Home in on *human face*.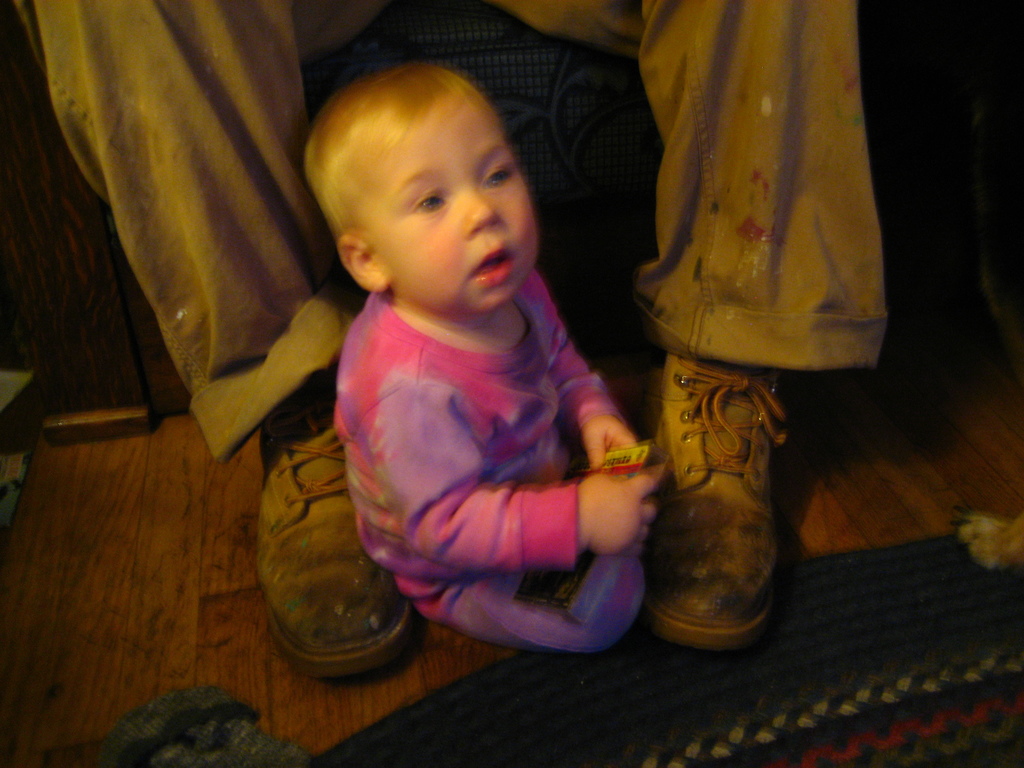
Homed in at <bbox>373, 93, 534, 303</bbox>.
